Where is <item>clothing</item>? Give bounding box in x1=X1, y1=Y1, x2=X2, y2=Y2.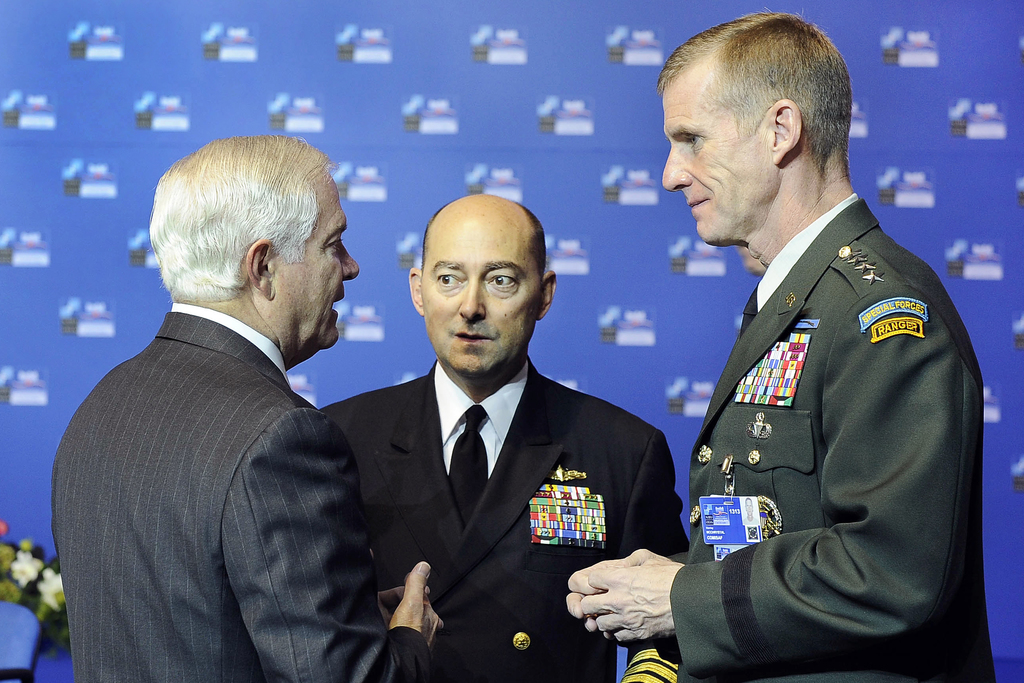
x1=320, y1=352, x2=680, y2=682.
